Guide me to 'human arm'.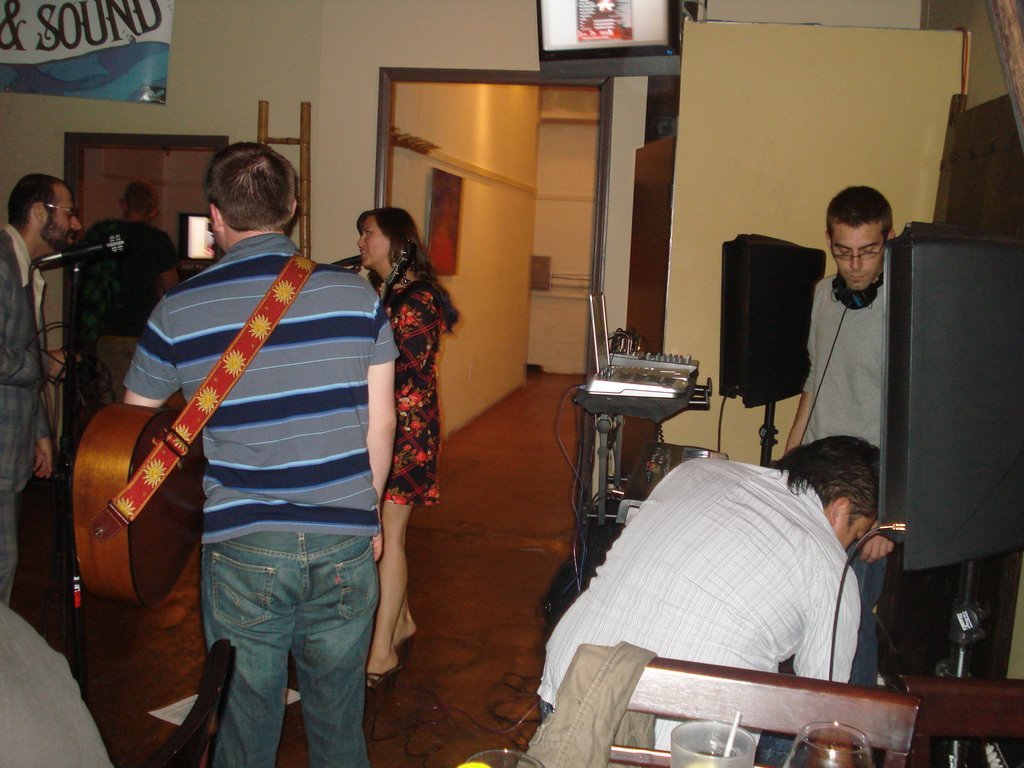
Guidance: 786,282,817,456.
